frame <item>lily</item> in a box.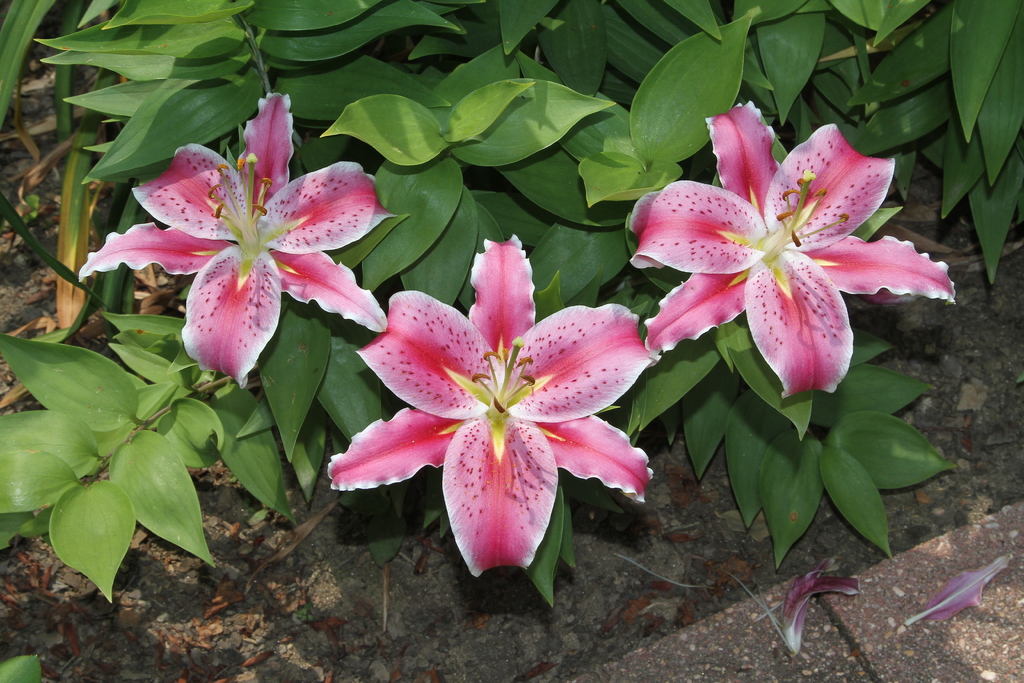
Rect(623, 100, 959, 407).
